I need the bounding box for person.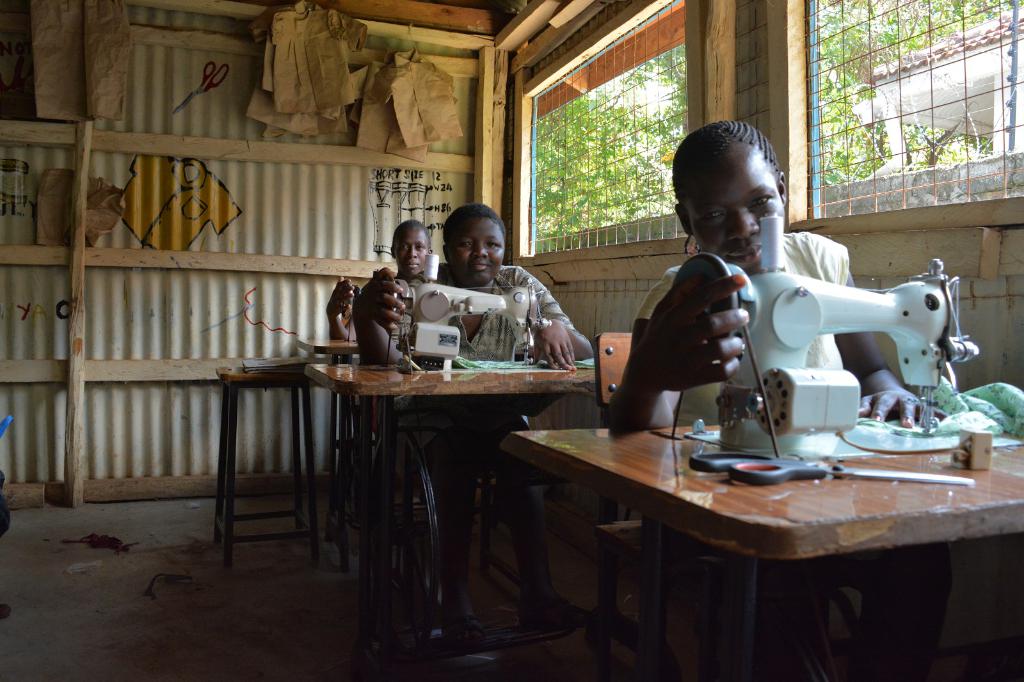
Here it is: [x1=351, y1=201, x2=591, y2=649].
